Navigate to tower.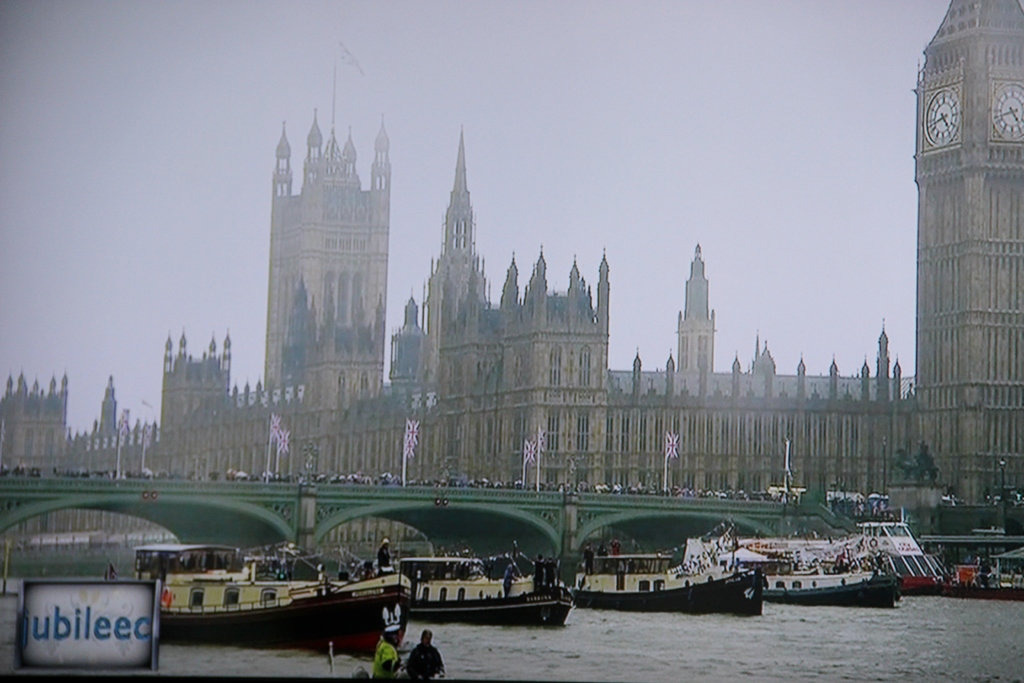
Navigation target: locate(915, 0, 1023, 479).
